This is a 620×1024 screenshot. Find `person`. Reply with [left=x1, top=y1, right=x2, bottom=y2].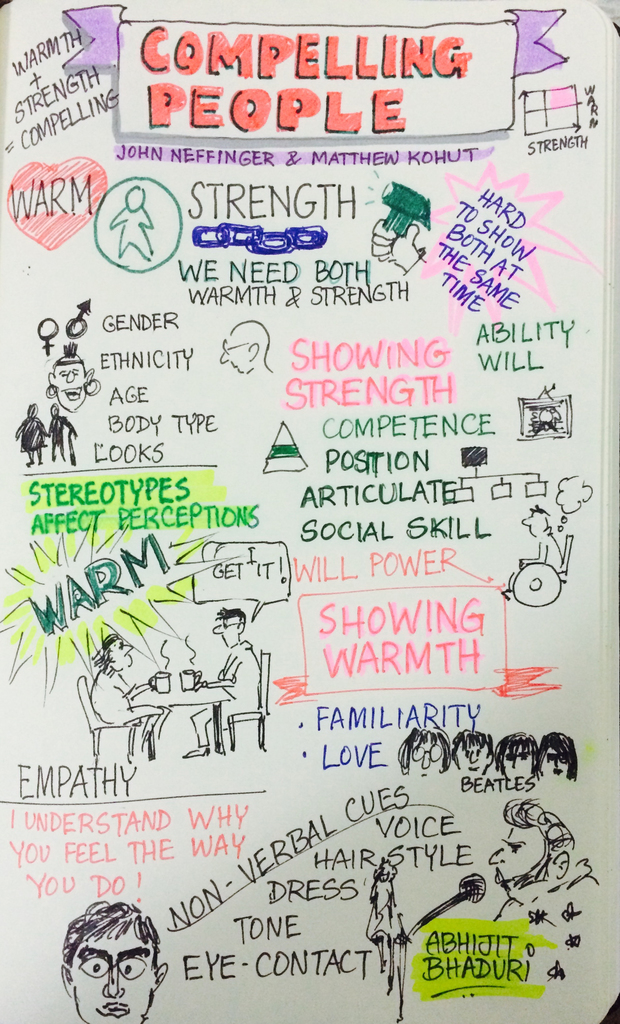
[left=94, top=633, right=159, bottom=741].
